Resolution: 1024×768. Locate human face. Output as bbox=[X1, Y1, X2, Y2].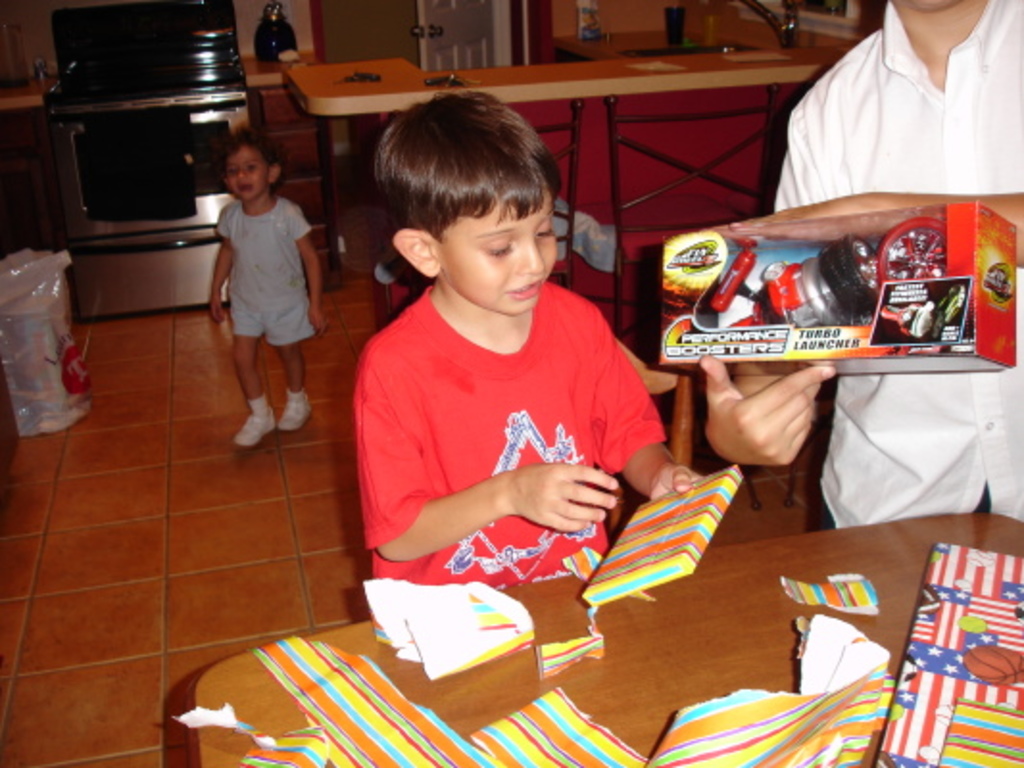
bbox=[434, 198, 555, 317].
